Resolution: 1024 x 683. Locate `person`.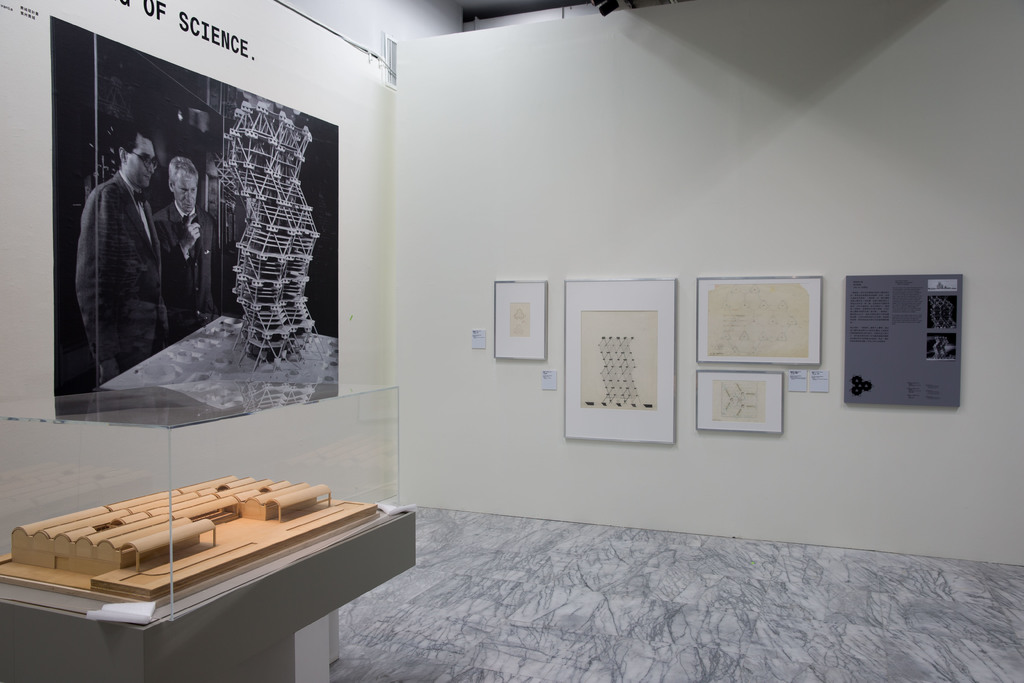
locate(156, 158, 220, 339).
